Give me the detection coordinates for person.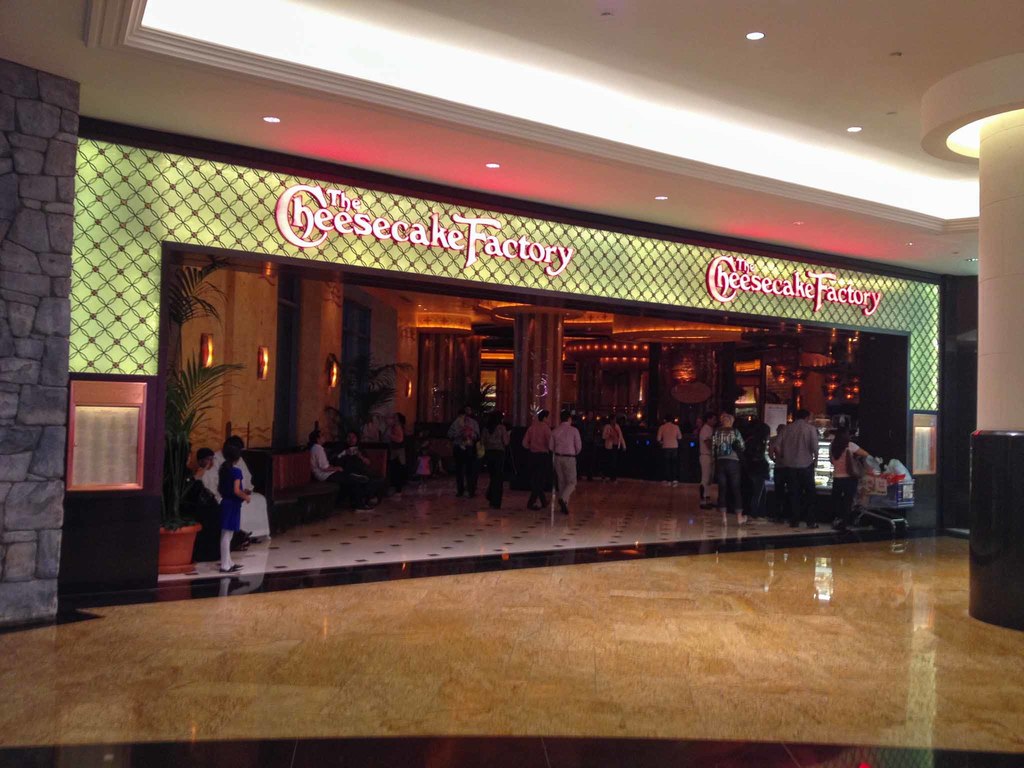
bbox(543, 400, 579, 522).
